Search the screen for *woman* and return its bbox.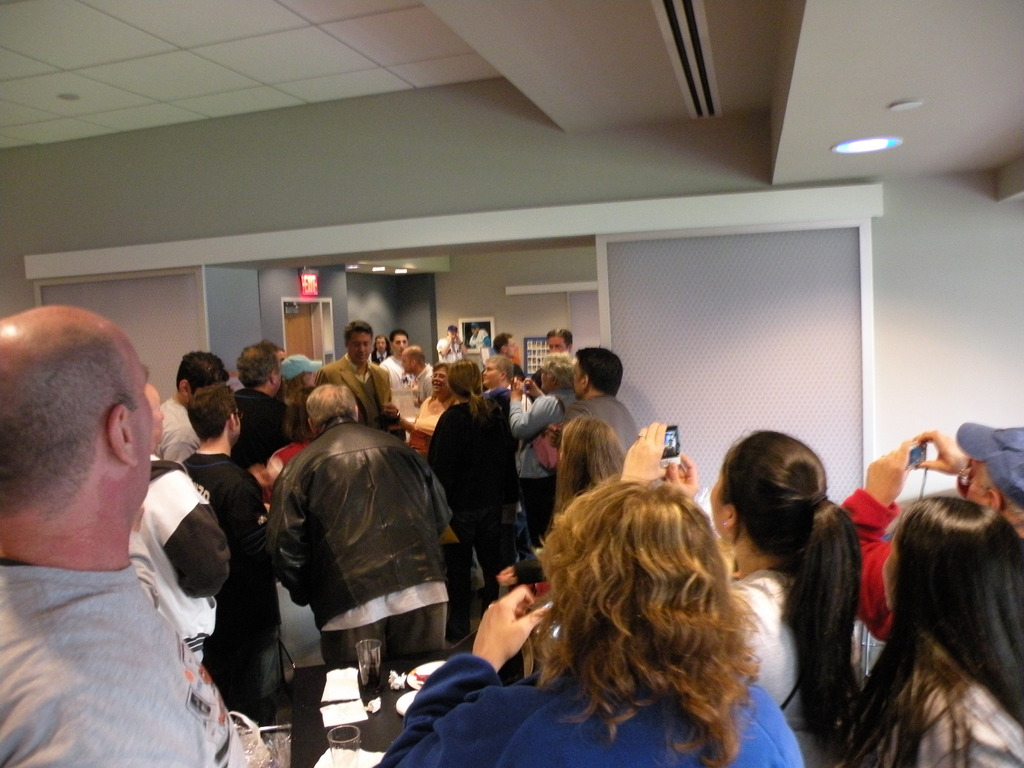
Found: crop(406, 355, 467, 452).
